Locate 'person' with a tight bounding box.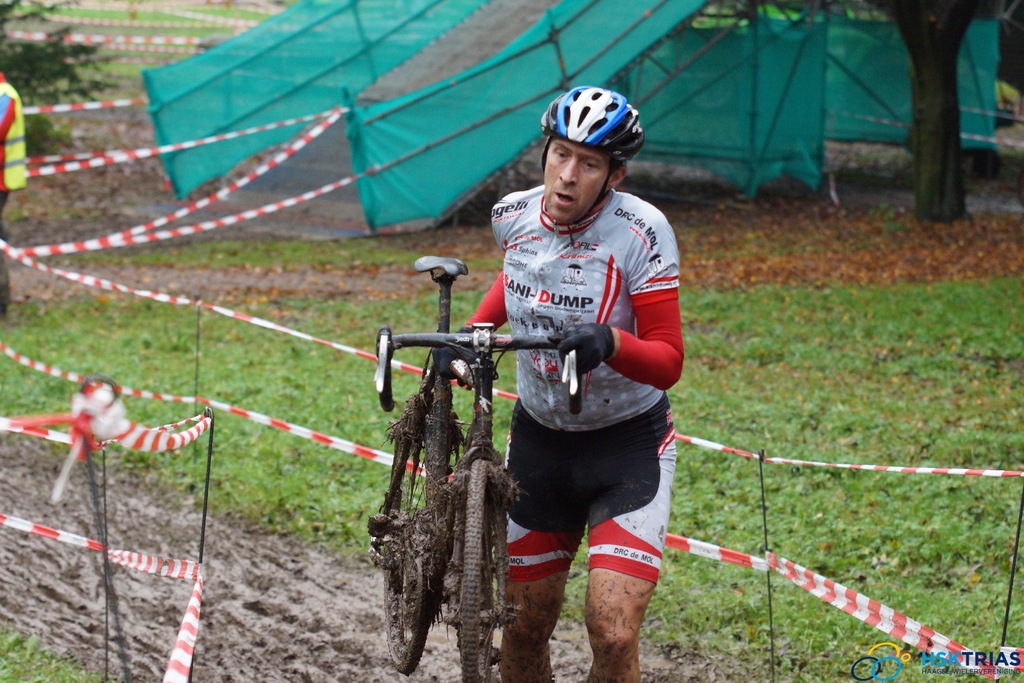
rect(0, 68, 26, 320).
